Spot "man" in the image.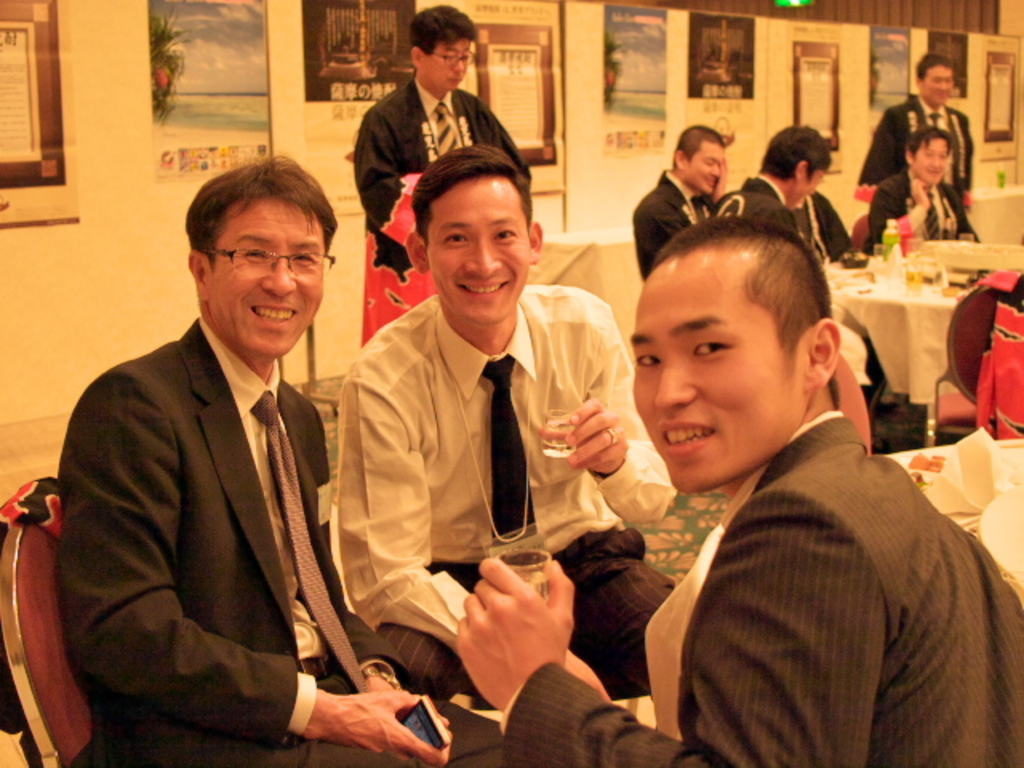
"man" found at BBox(624, 126, 746, 280).
